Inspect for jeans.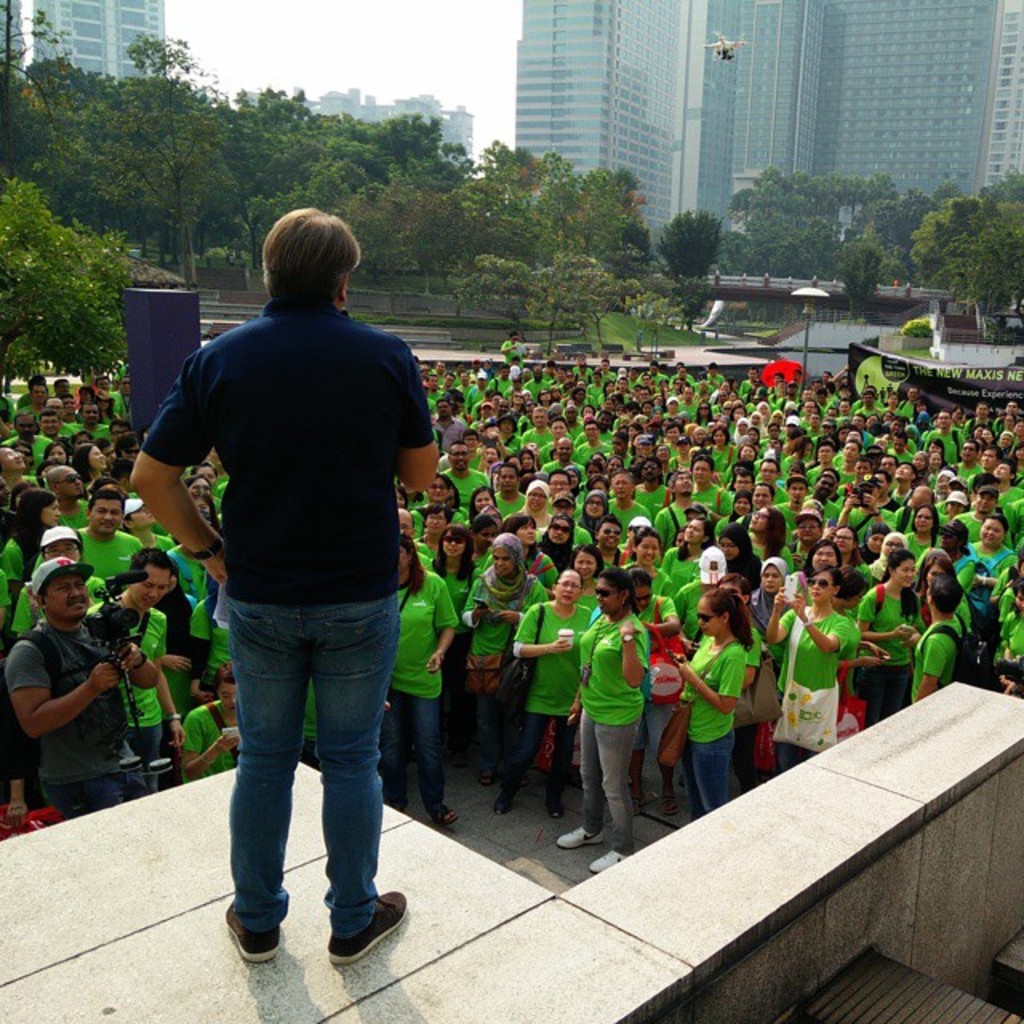
Inspection: <box>206,581,403,966</box>.
